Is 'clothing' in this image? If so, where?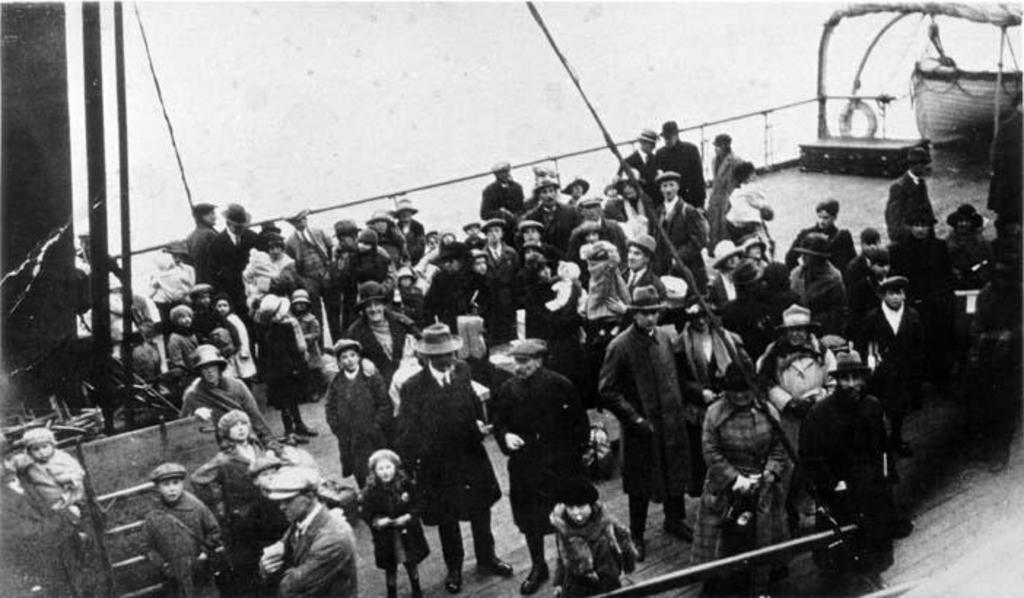
Yes, at (left=382, top=229, right=424, bottom=292).
